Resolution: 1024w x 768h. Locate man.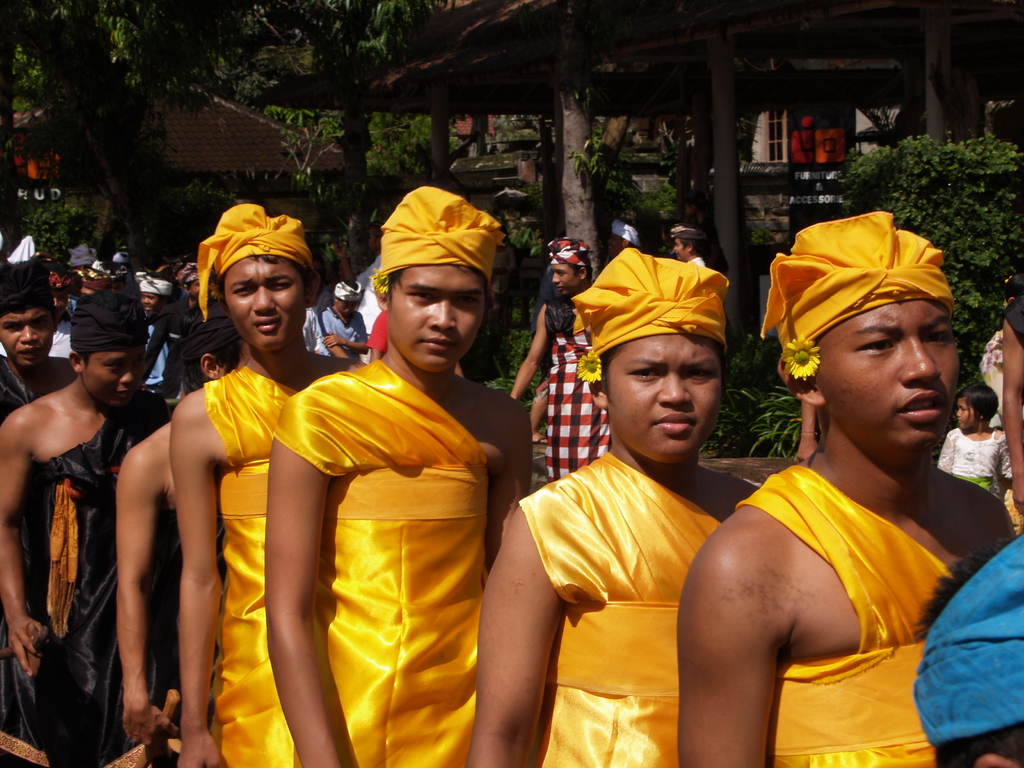
x1=913 y1=527 x2=1023 y2=767.
